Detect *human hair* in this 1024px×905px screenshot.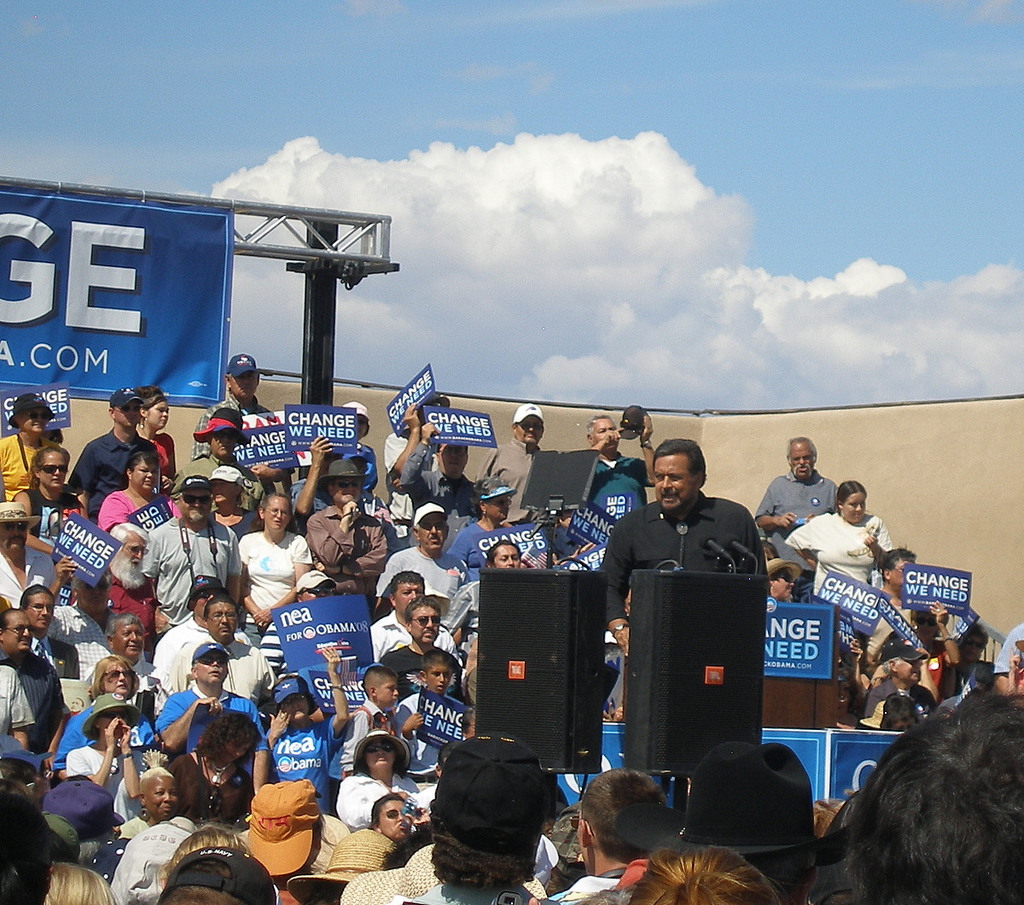
Detection: [628, 845, 786, 904].
